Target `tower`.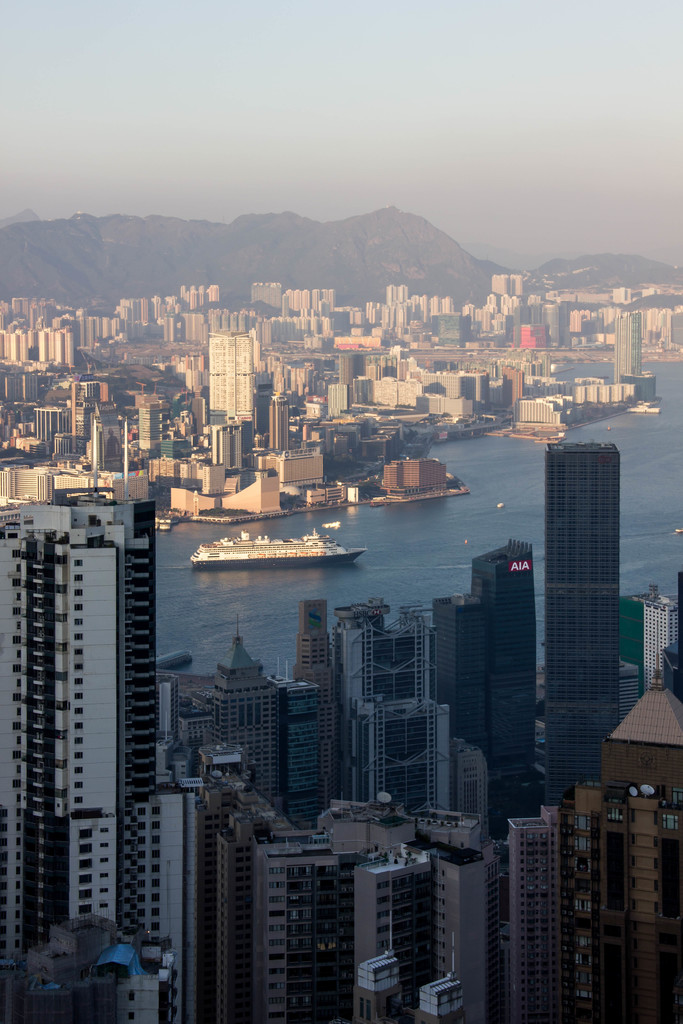
Target region: (12,462,207,961).
